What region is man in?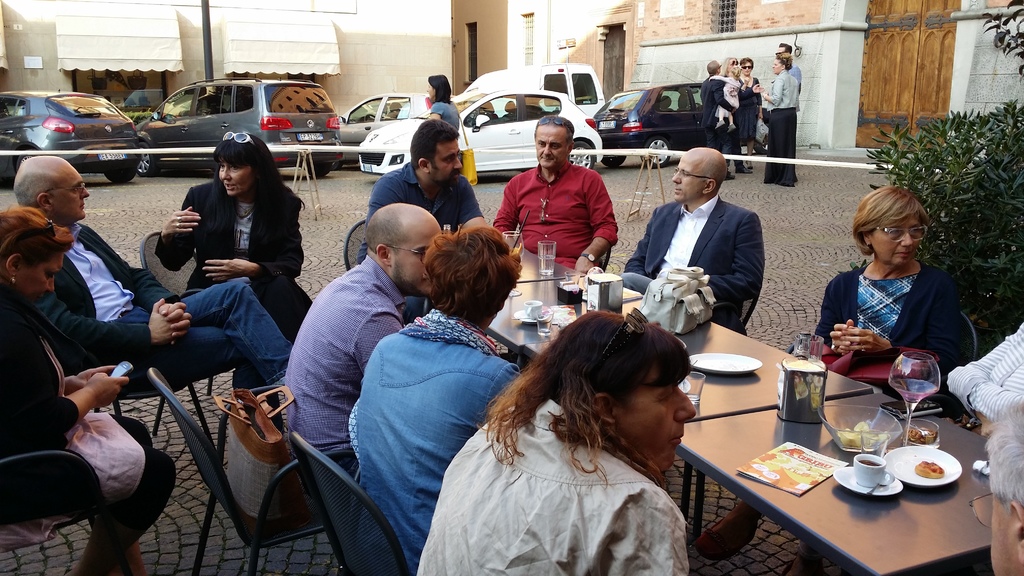
Rect(617, 135, 782, 341).
